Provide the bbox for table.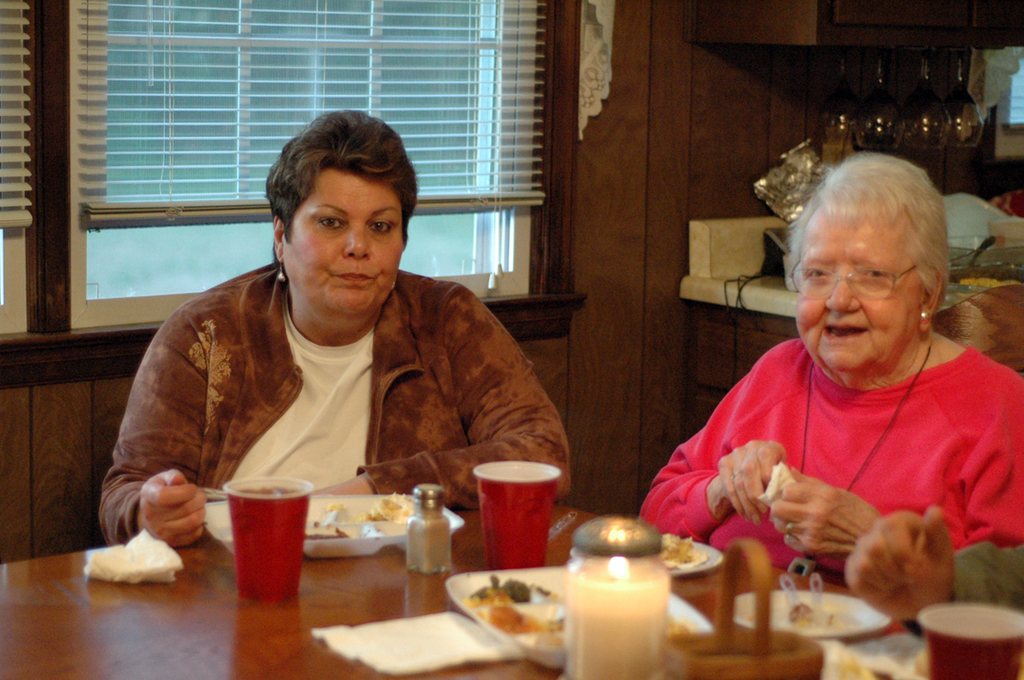
box=[0, 498, 1023, 679].
